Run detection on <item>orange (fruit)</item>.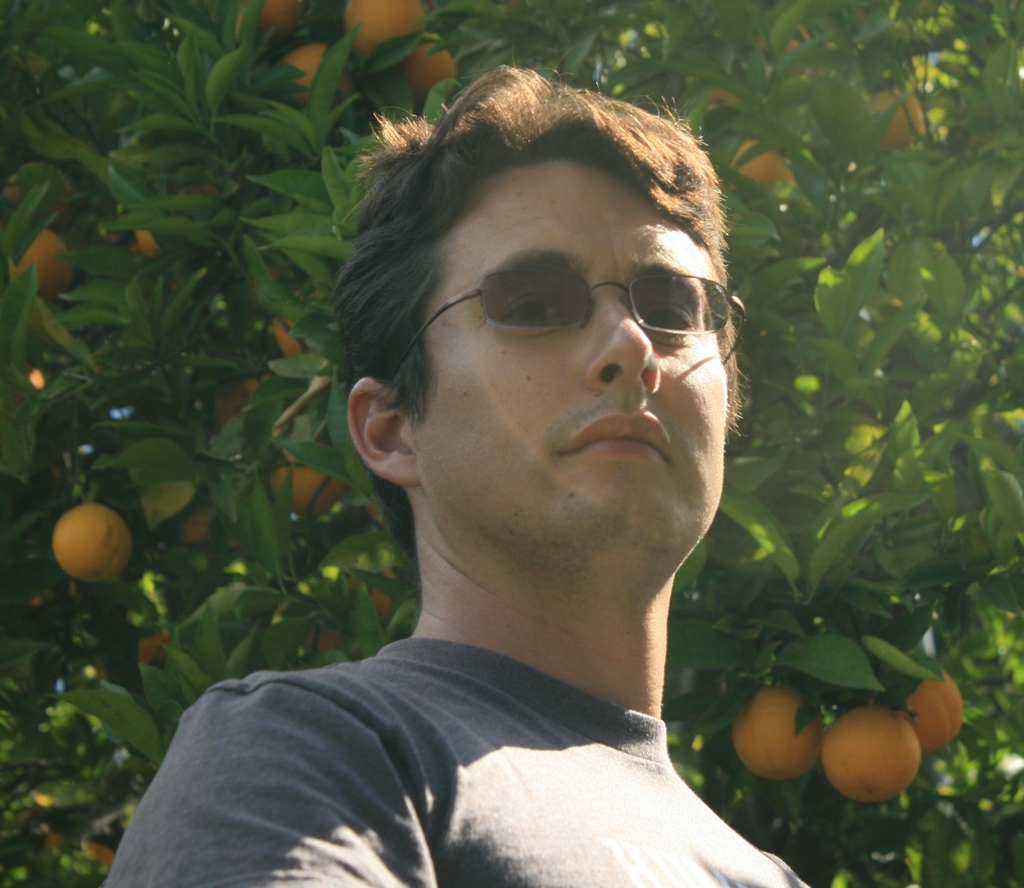
Result: rect(409, 40, 470, 102).
